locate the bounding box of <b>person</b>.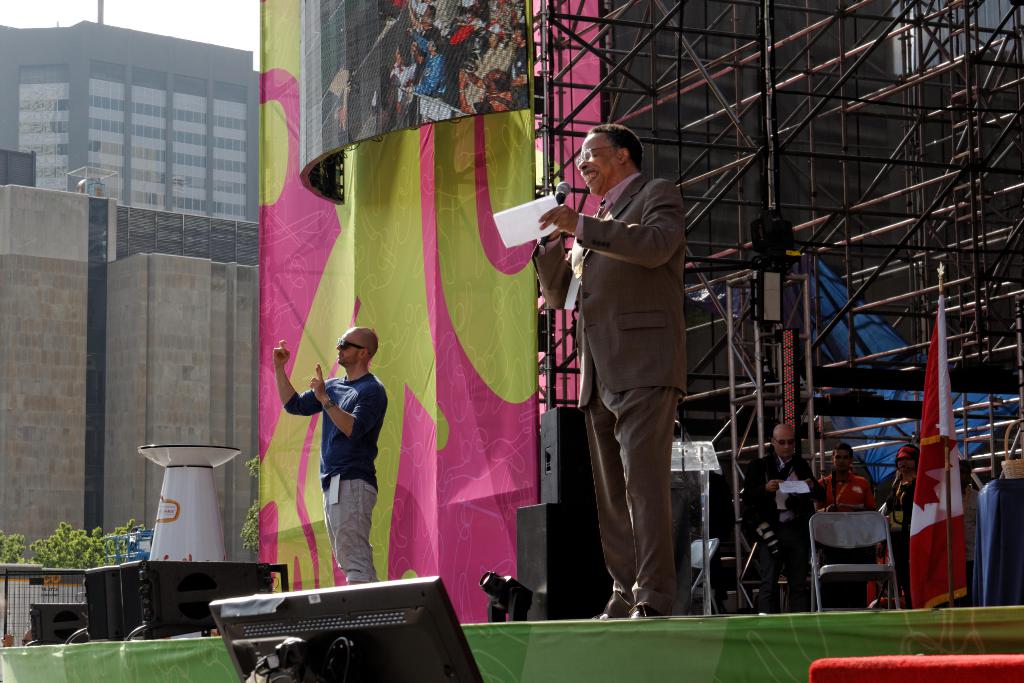
Bounding box: (531,120,687,620).
